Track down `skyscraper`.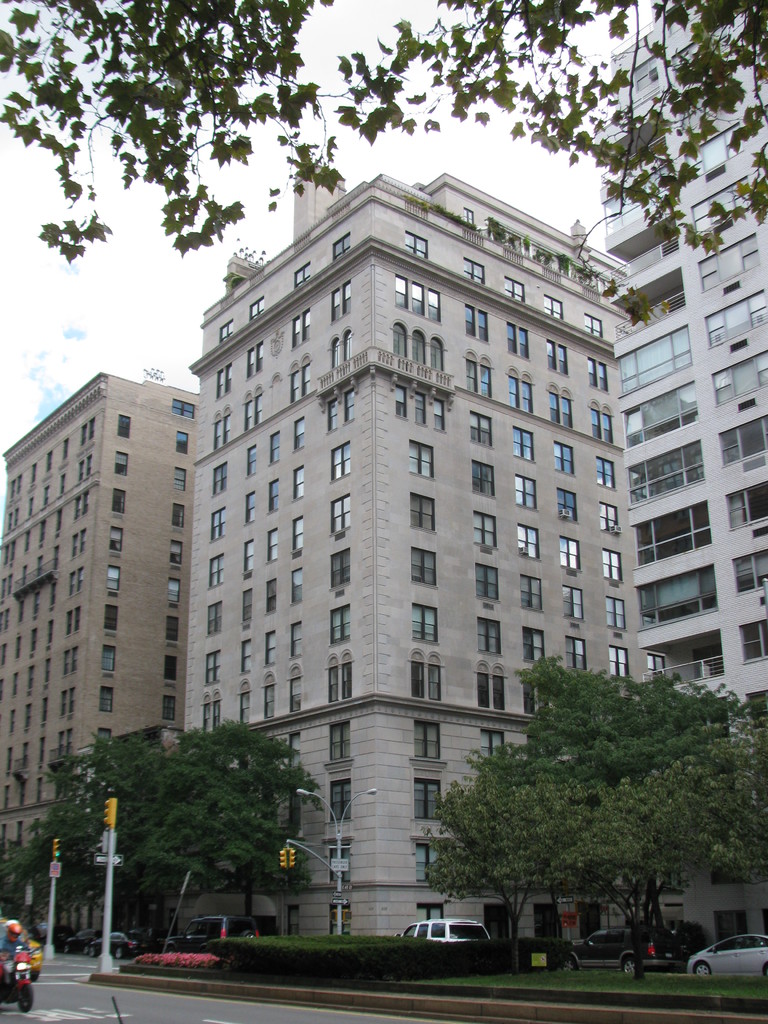
Tracked to box=[0, 372, 200, 868].
